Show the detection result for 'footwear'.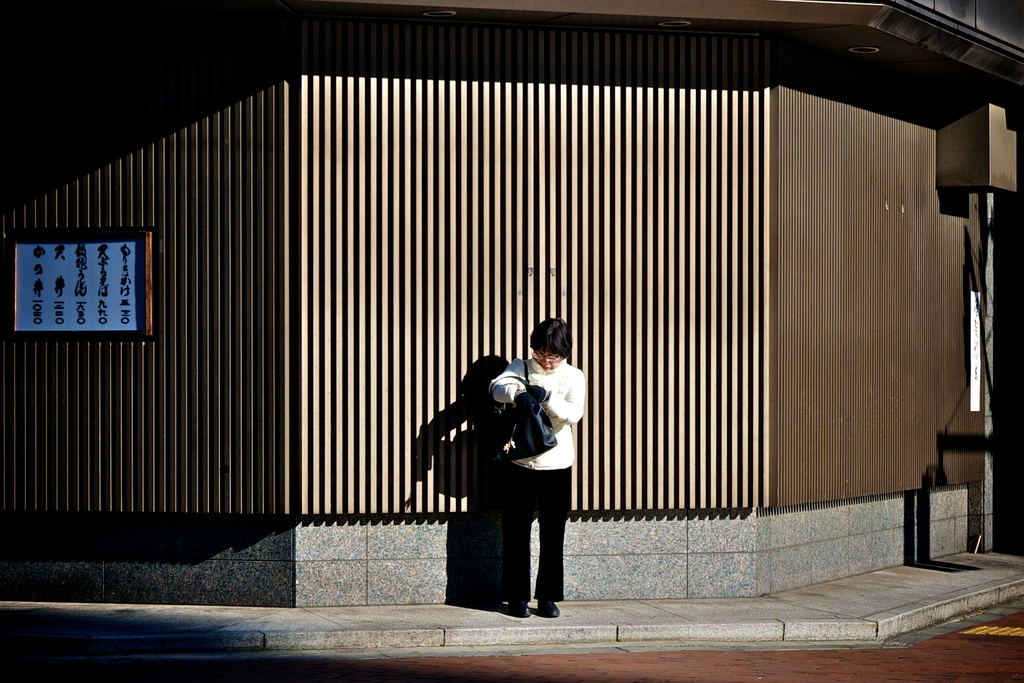
<region>536, 593, 561, 617</region>.
